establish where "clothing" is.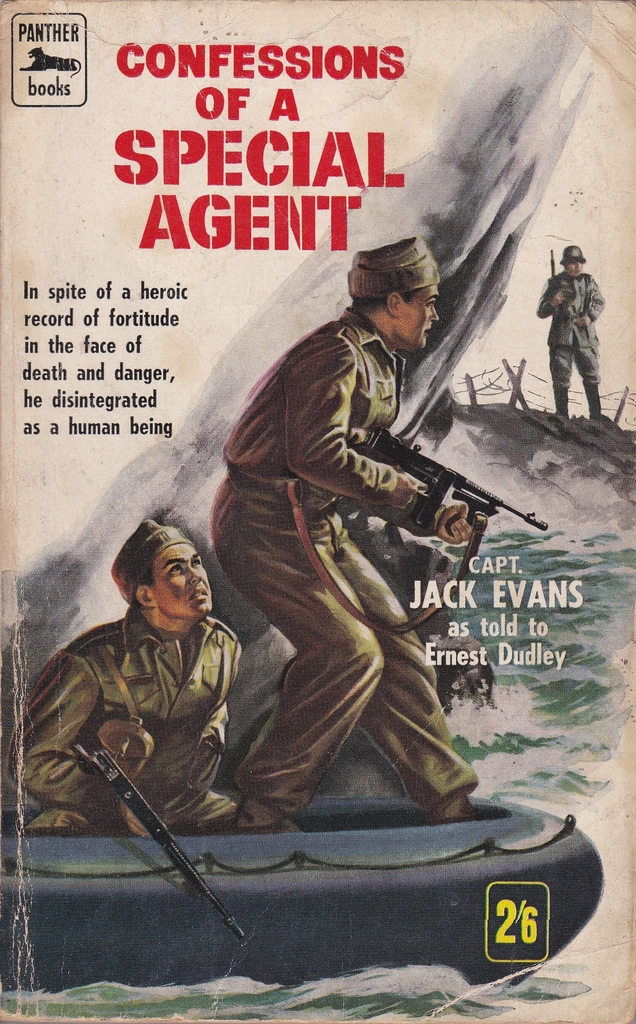
Established at [12, 593, 241, 832].
